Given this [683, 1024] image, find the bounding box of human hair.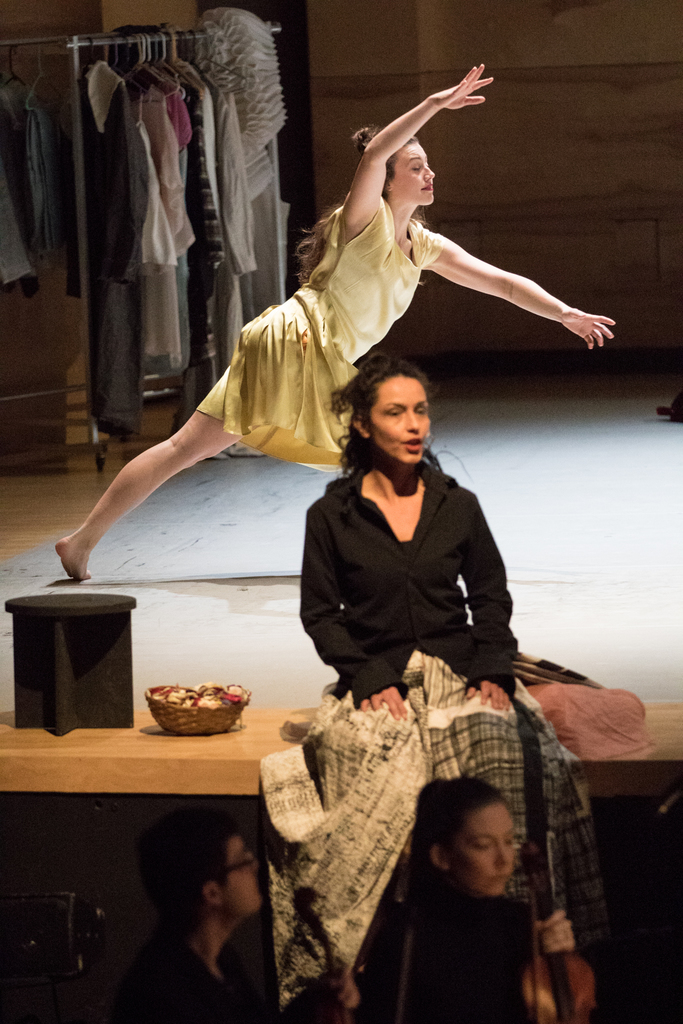
<box>351,122,421,195</box>.
